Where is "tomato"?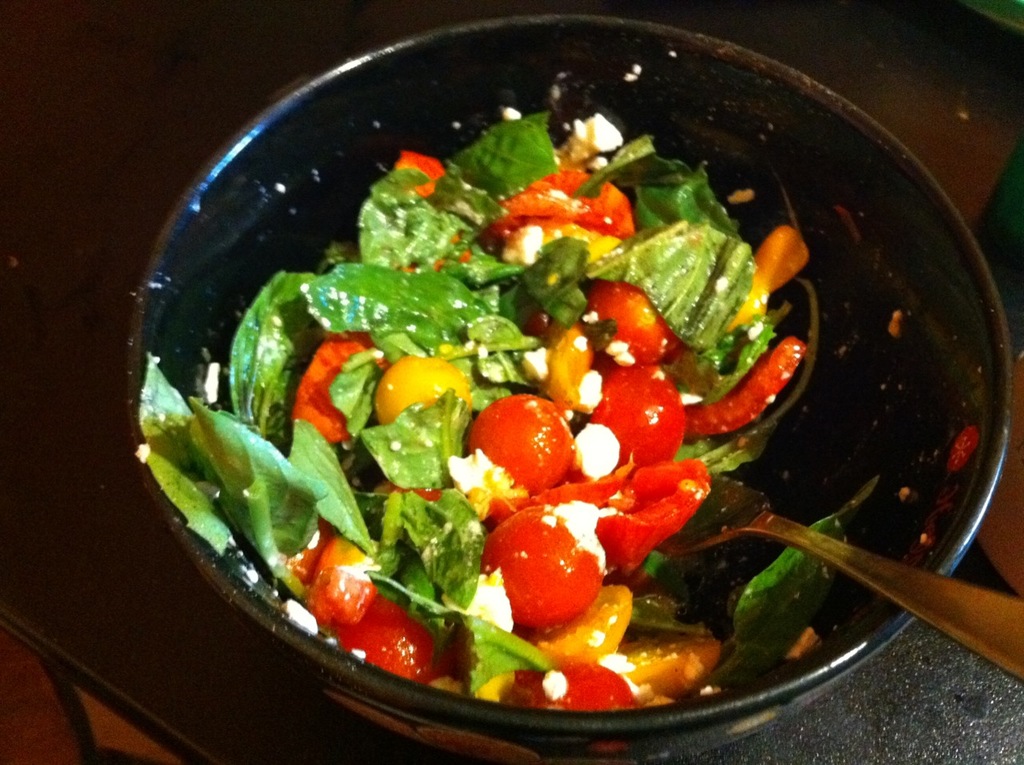
(x1=485, y1=498, x2=619, y2=632).
